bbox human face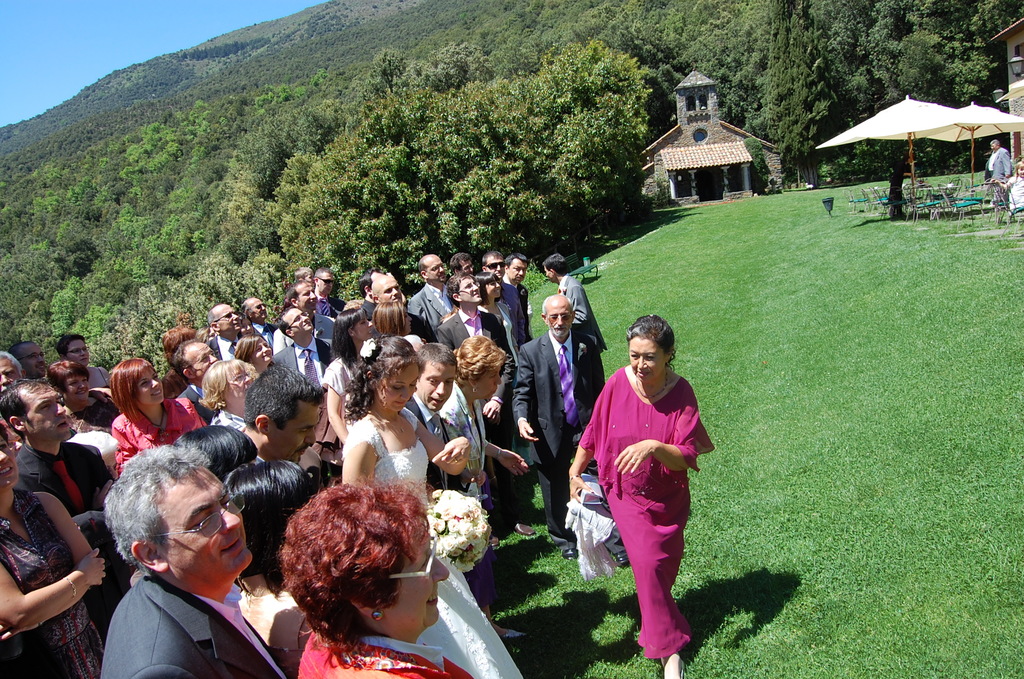
(x1=300, y1=284, x2=315, y2=304)
